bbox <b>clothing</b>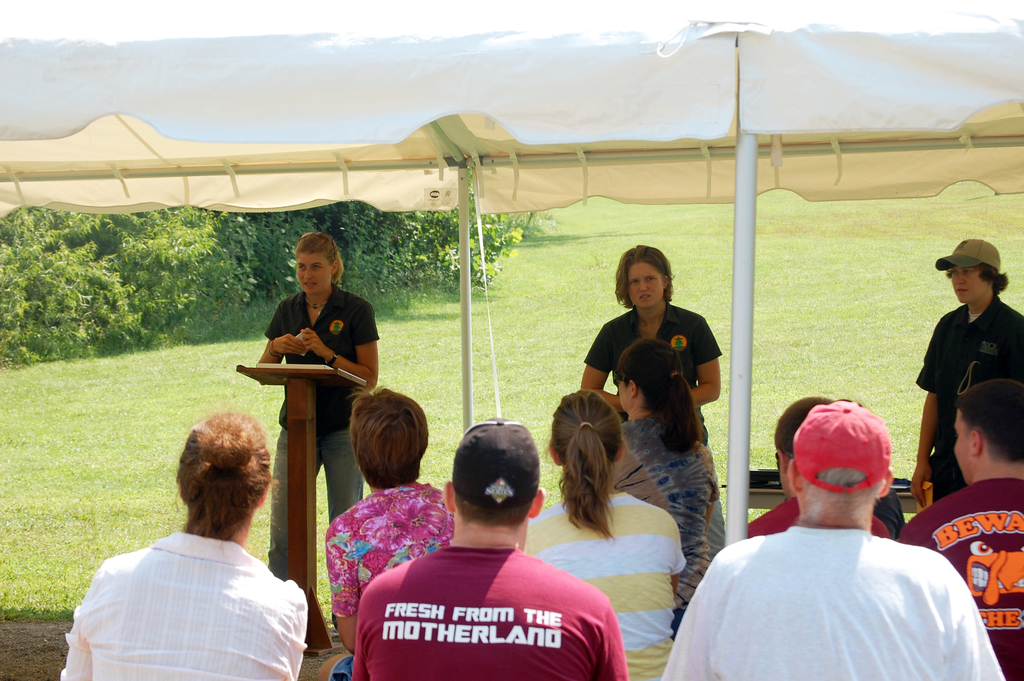
box=[584, 302, 726, 561]
